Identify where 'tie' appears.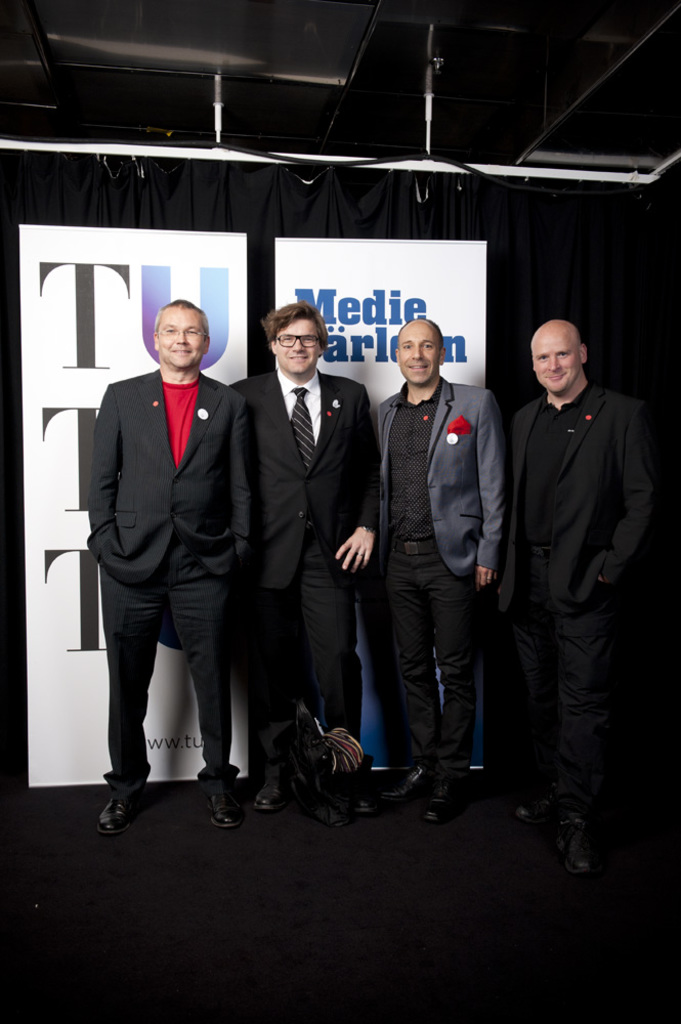
Appears at (290, 386, 316, 466).
